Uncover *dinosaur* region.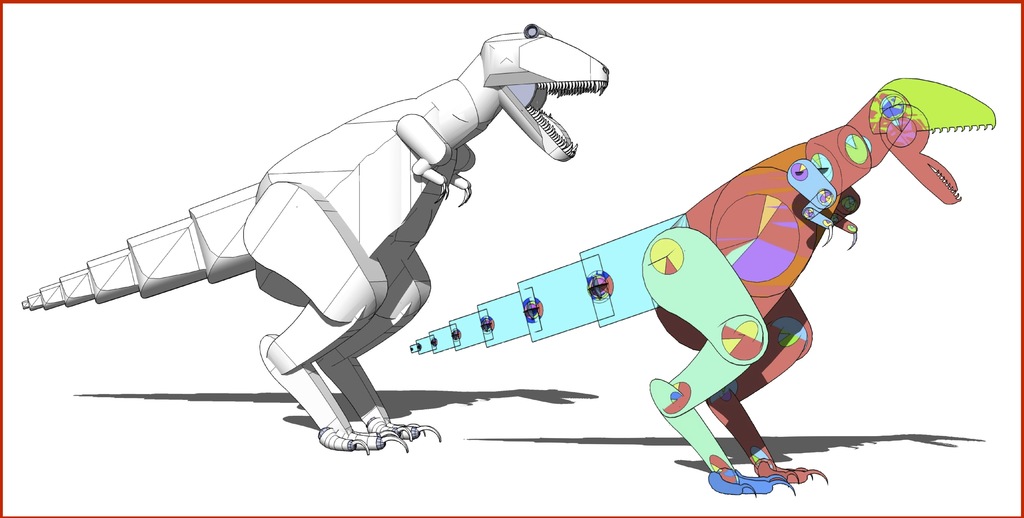
Uncovered: 19/19/607/458.
